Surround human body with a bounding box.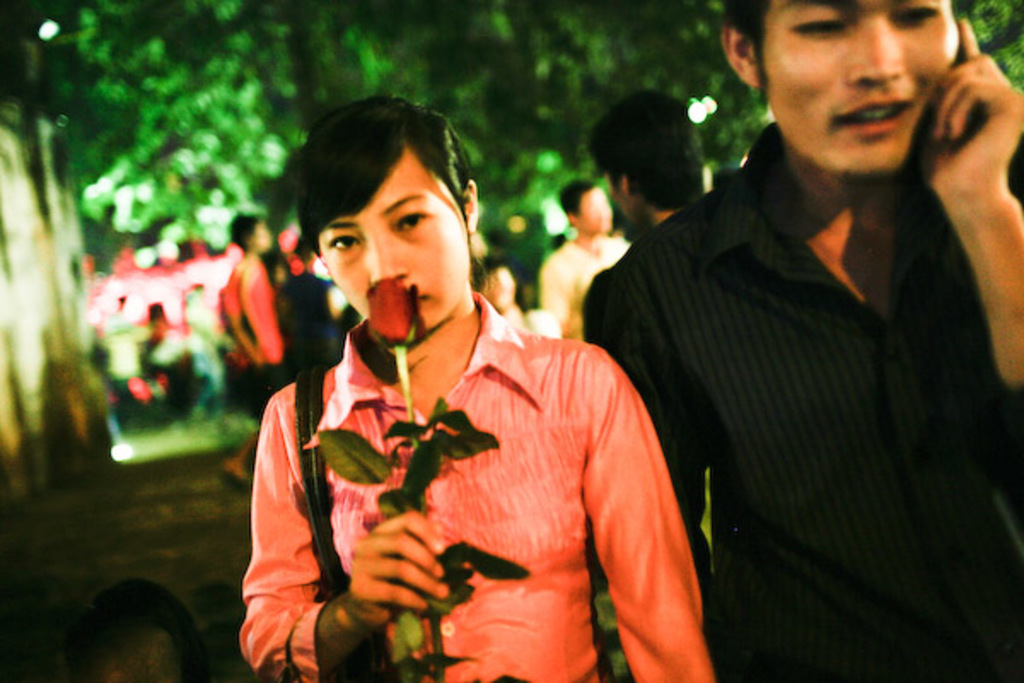
(left=548, top=236, right=640, bottom=328).
